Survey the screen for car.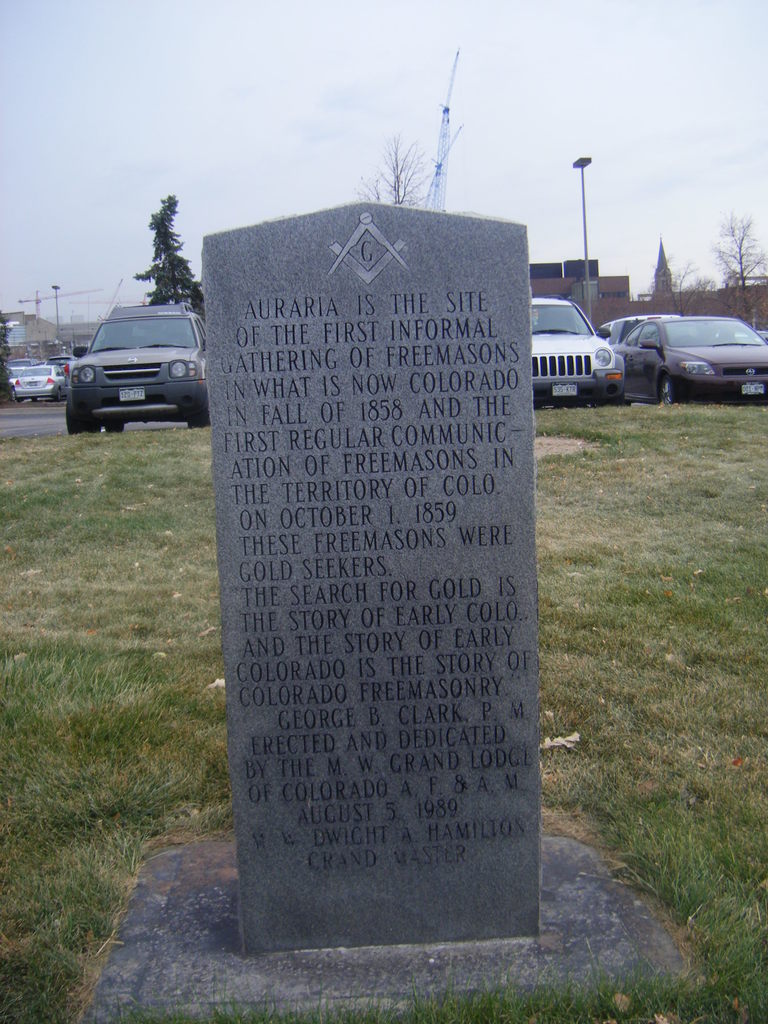
Survey found: bbox=[66, 302, 202, 433].
